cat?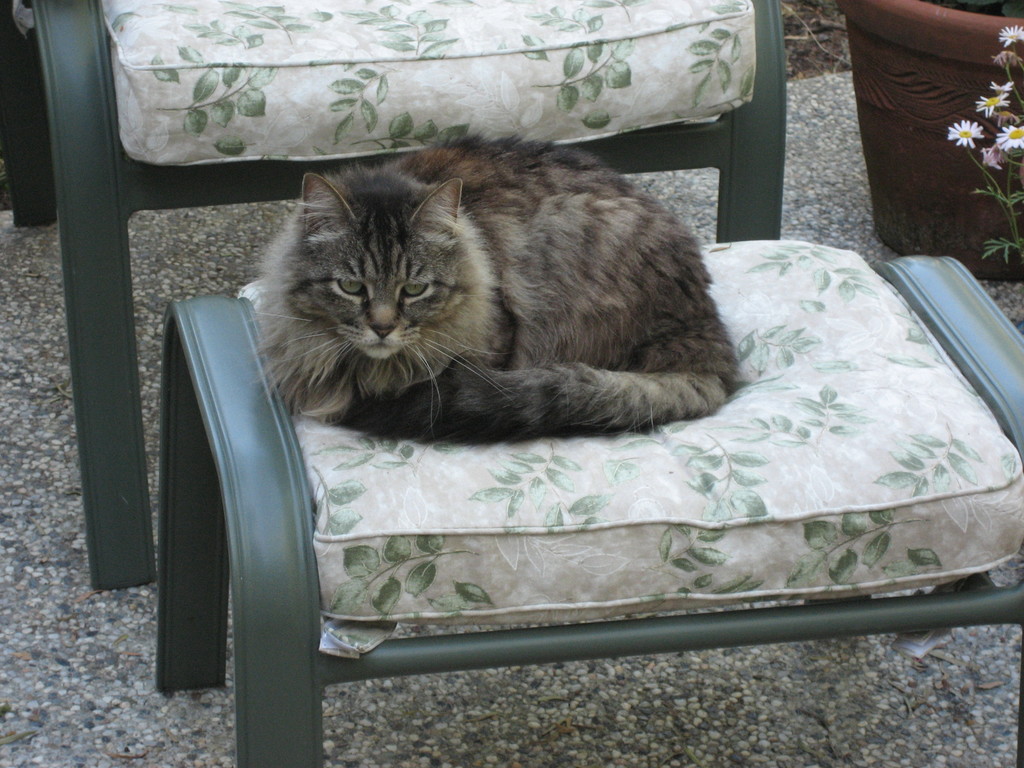
box(244, 140, 770, 451)
